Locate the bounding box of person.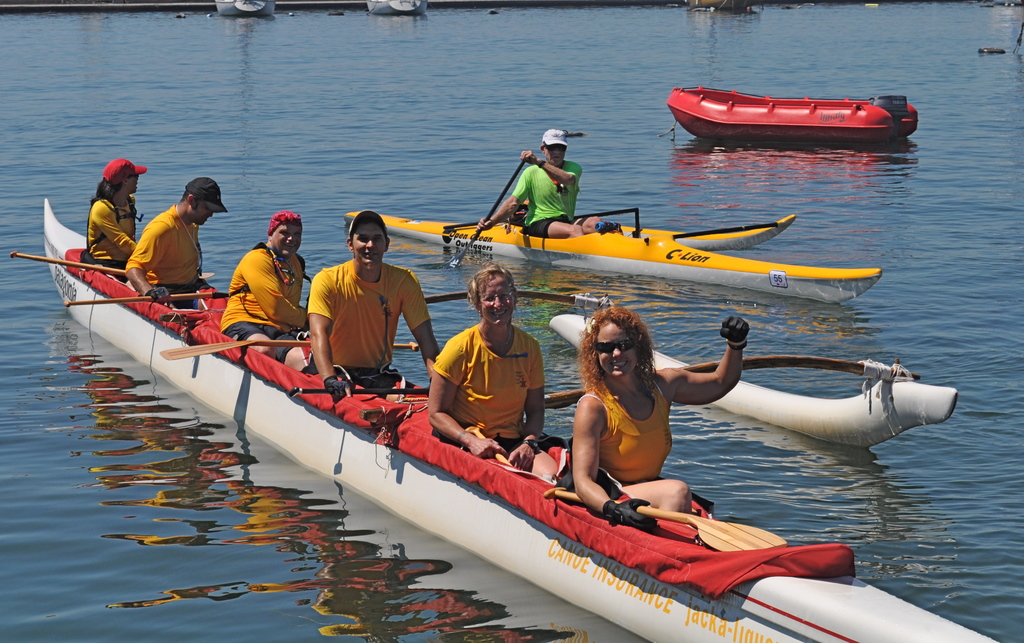
Bounding box: 86,160,140,282.
